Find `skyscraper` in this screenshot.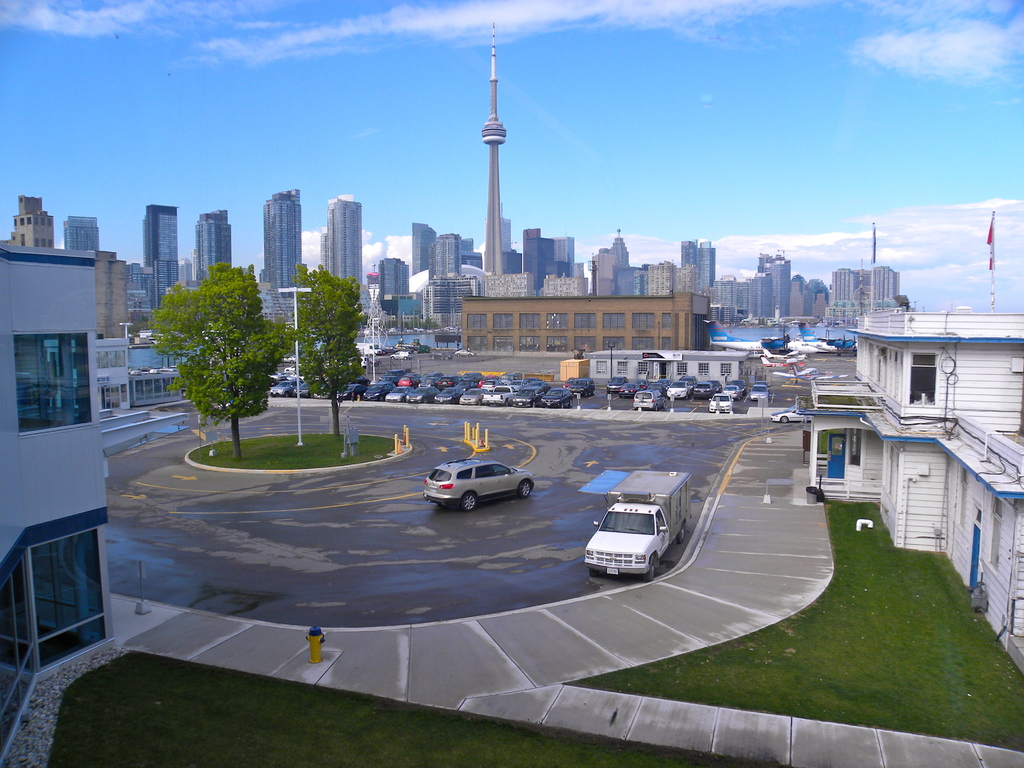
The bounding box for `skyscraper` is Rect(326, 200, 663, 298).
